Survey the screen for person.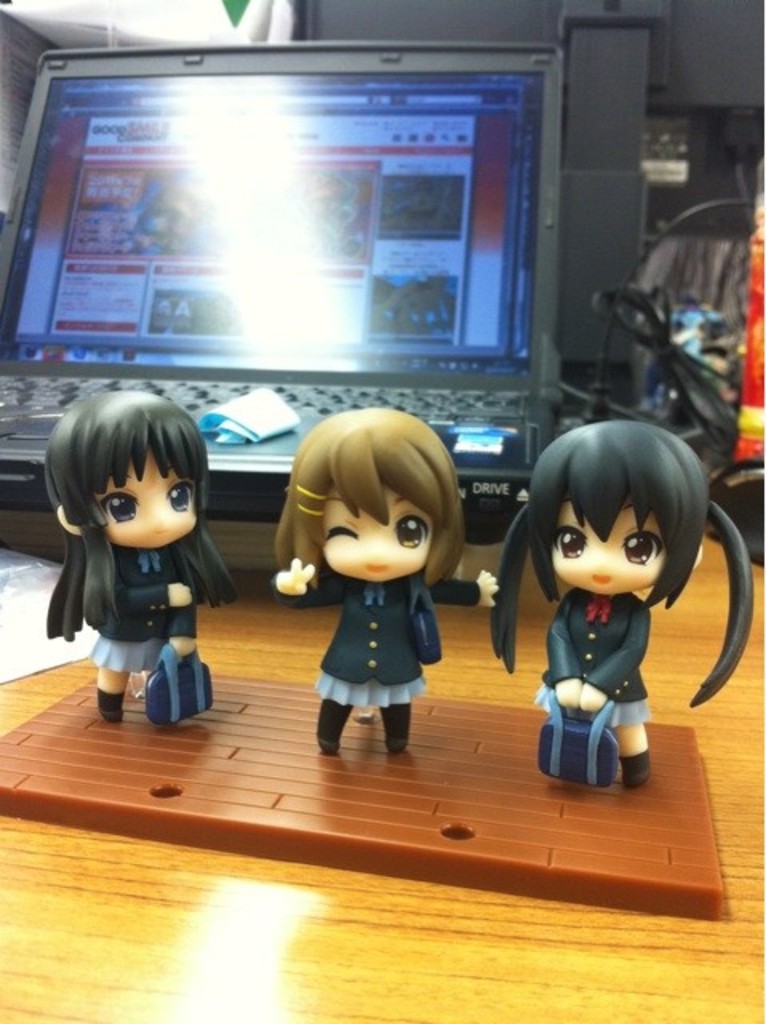
Survey found: 275,403,502,752.
